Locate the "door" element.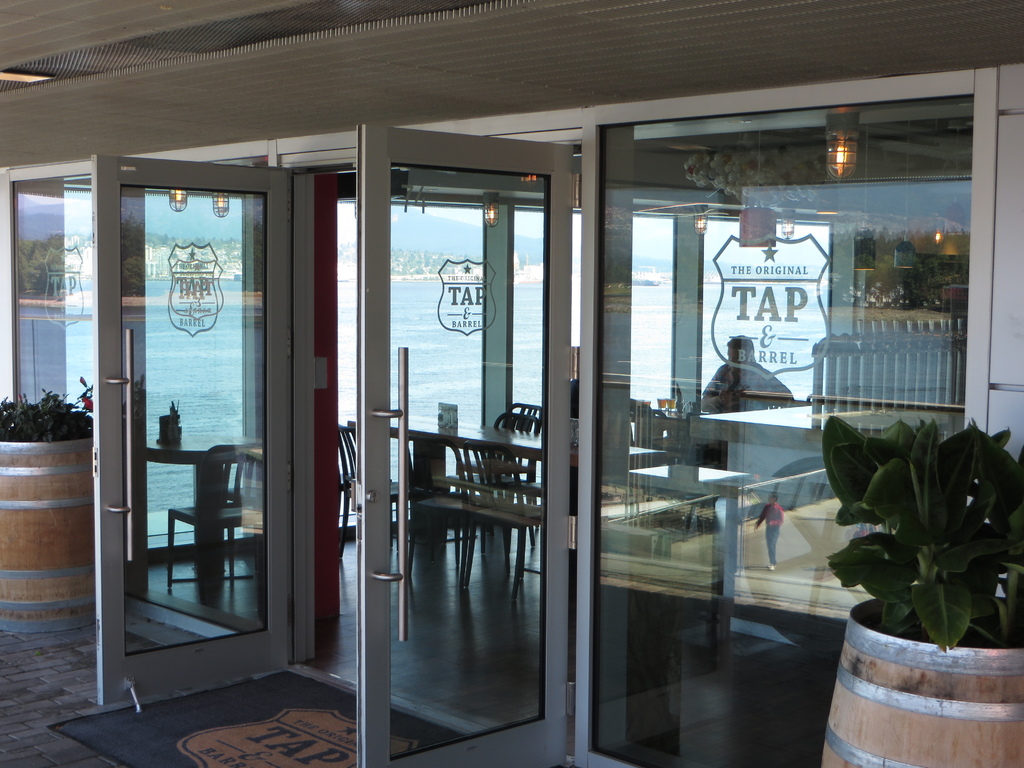
Element bbox: 93, 121, 312, 732.
